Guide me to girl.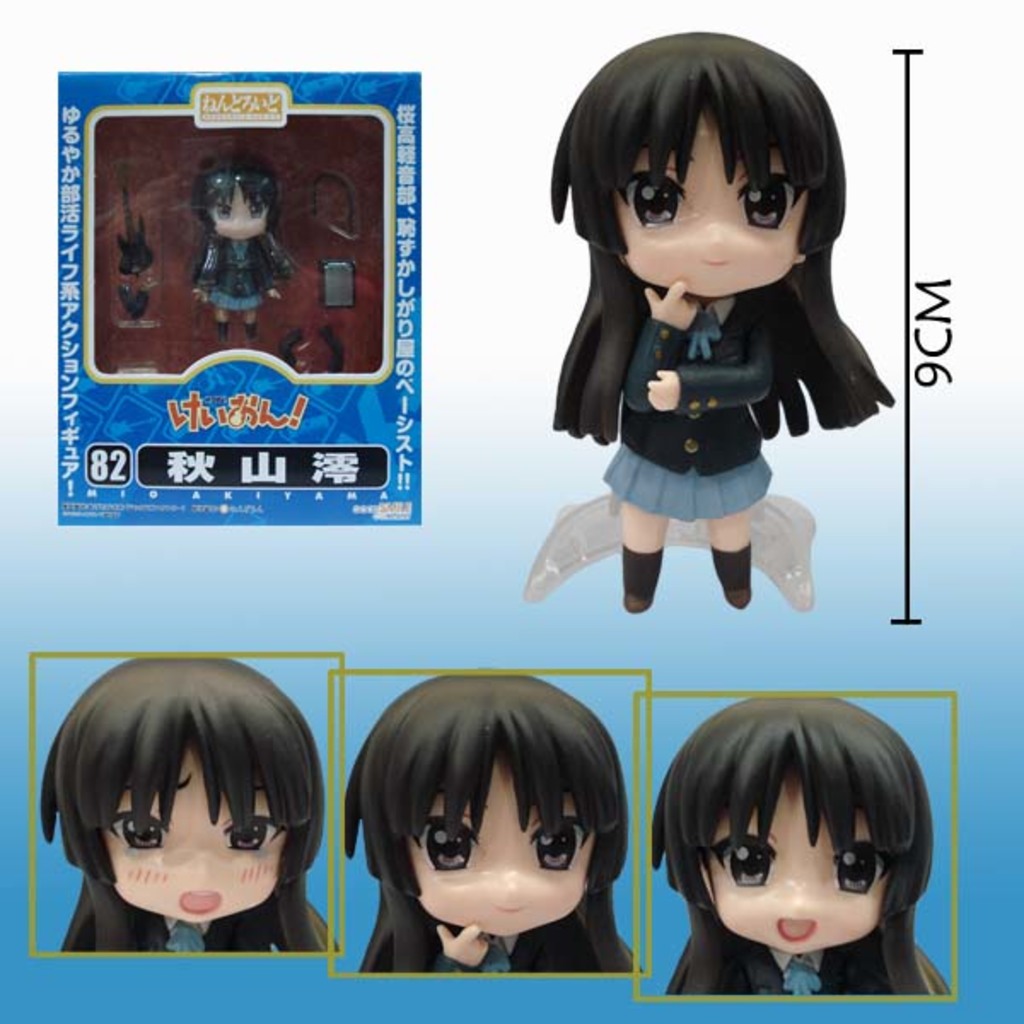
Guidance: [left=39, top=654, right=333, bottom=956].
